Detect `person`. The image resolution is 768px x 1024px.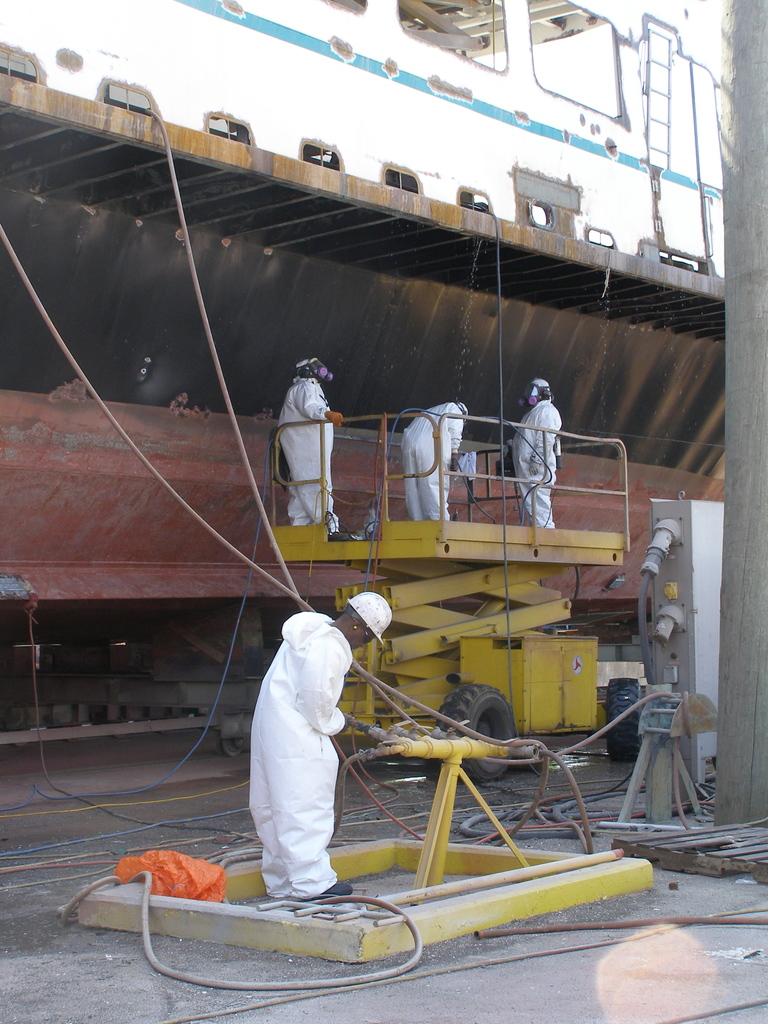
<bbox>246, 593, 392, 900</bbox>.
